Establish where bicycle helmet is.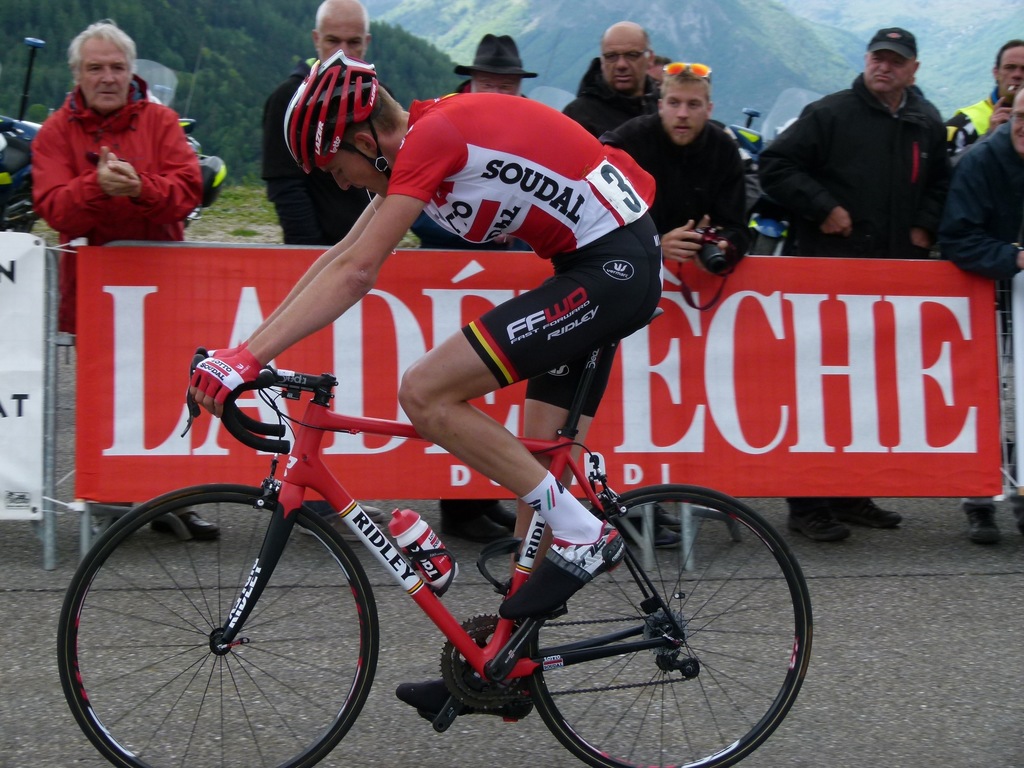
Established at [281, 49, 381, 177].
